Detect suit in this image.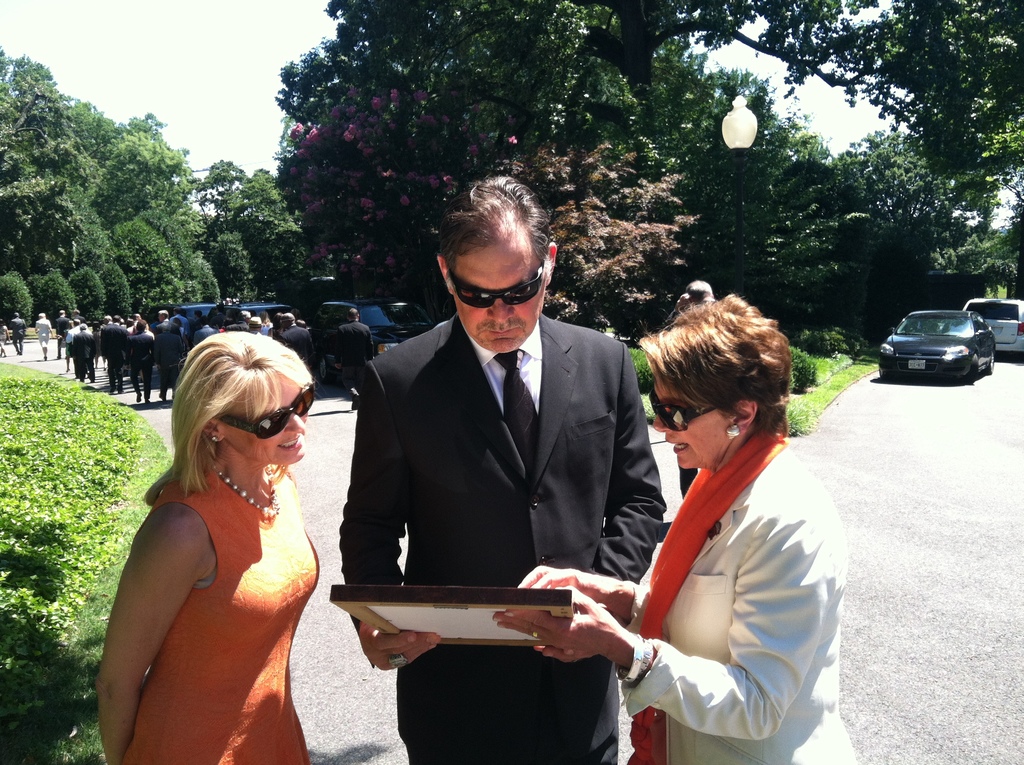
Detection: {"left": 211, "top": 314, "right": 221, "bottom": 324}.
